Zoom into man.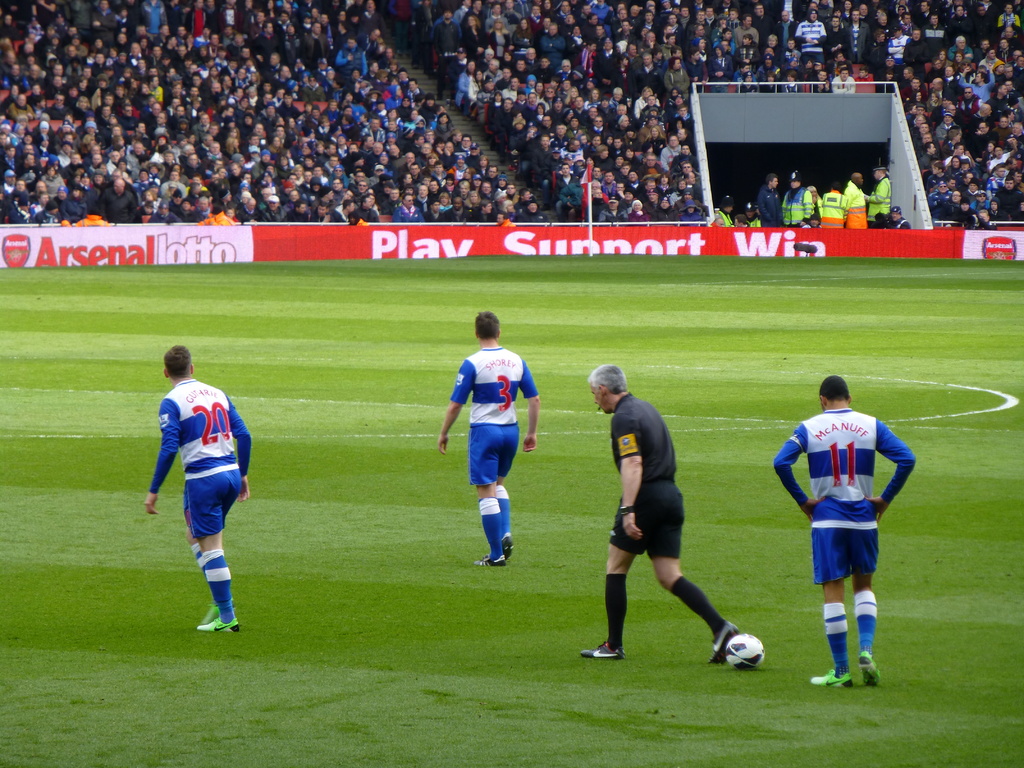
Zoom target: pyautogui.locateOnScreen(436, 307, 543, 572).
